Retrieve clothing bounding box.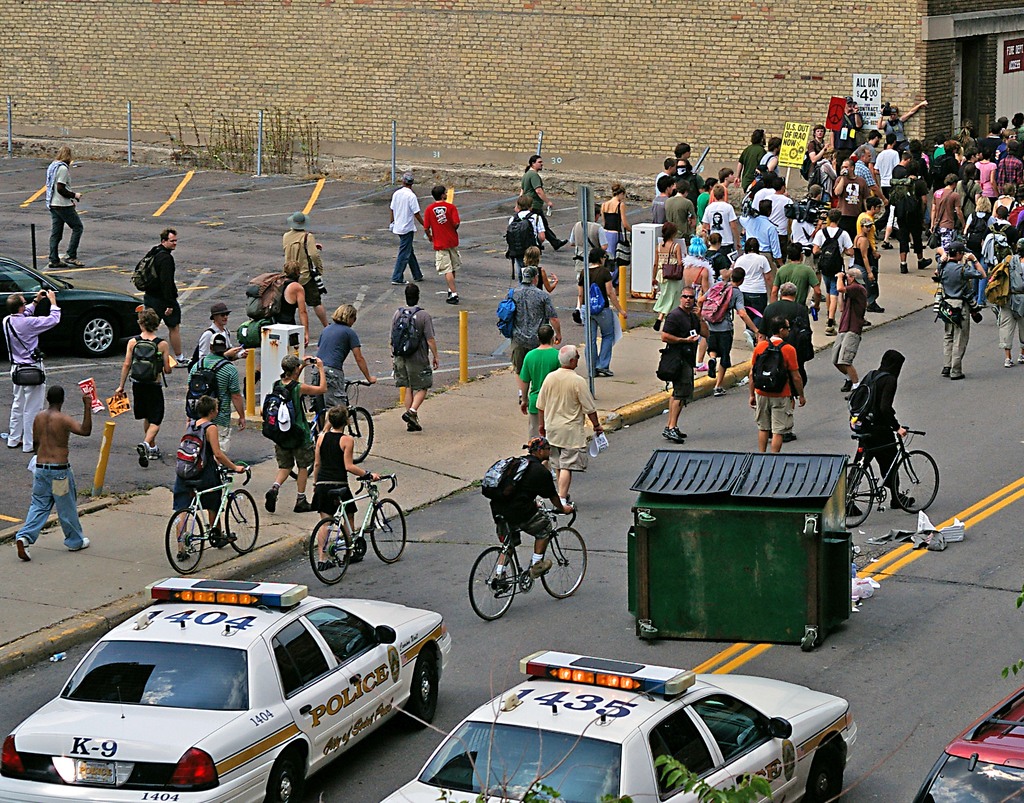
Bounding box: (313, 320, 360, 403).
